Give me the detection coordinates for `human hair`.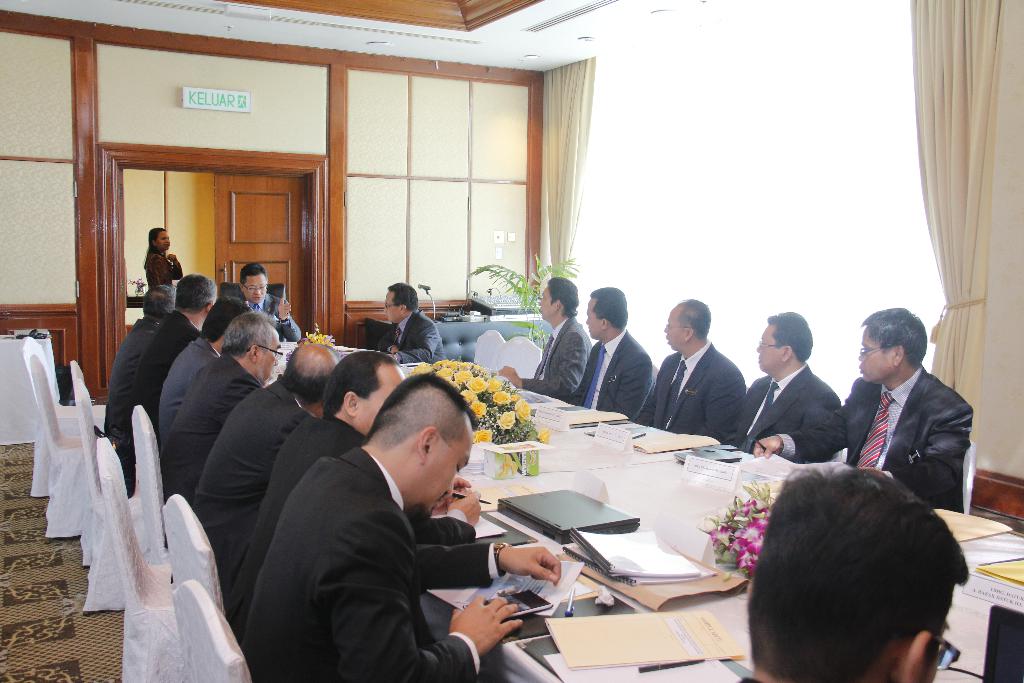
[x1=543, y1=274, x2=581, y2=317].
